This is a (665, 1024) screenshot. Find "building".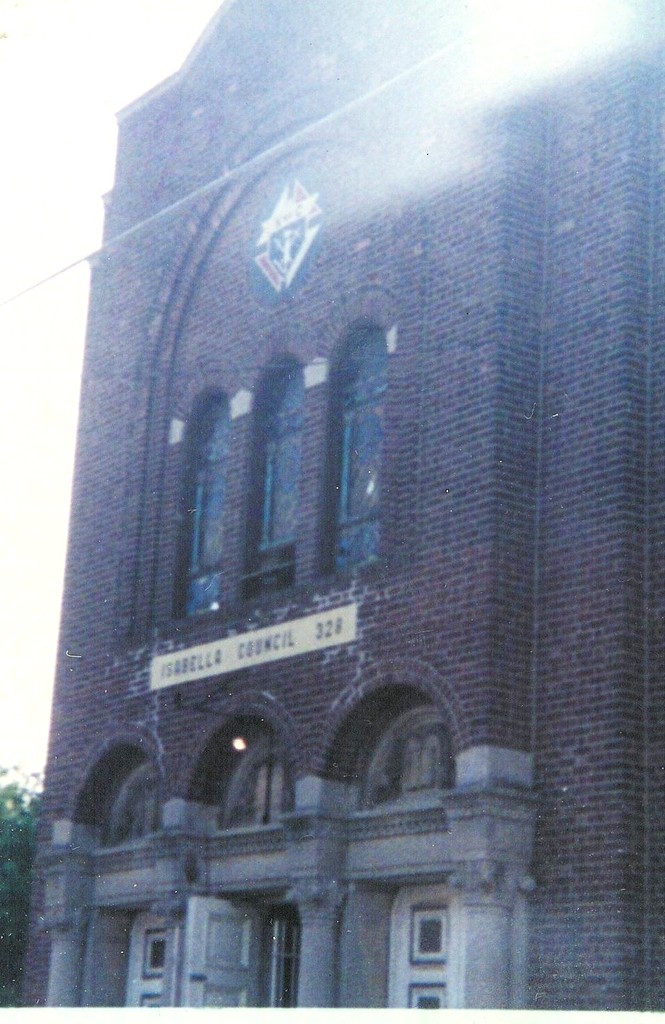
Bounding box: x1=22 y1=0 x2=664 y2=1003.
